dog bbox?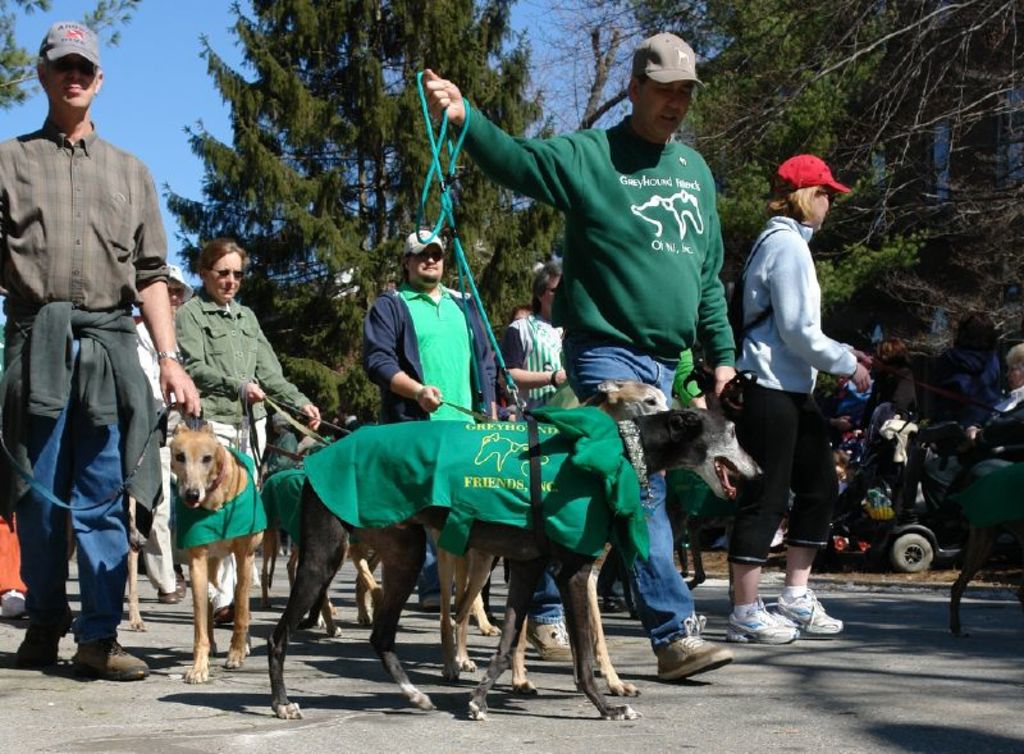
[951,458,1023,638]
